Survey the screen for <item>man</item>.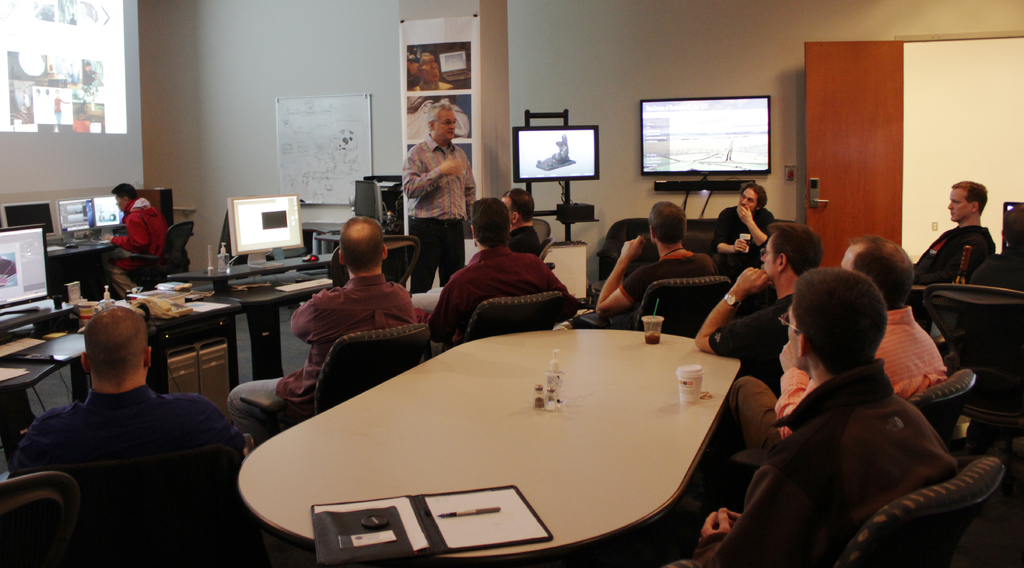
Survey found: crop(780, 238, 952, 431).
